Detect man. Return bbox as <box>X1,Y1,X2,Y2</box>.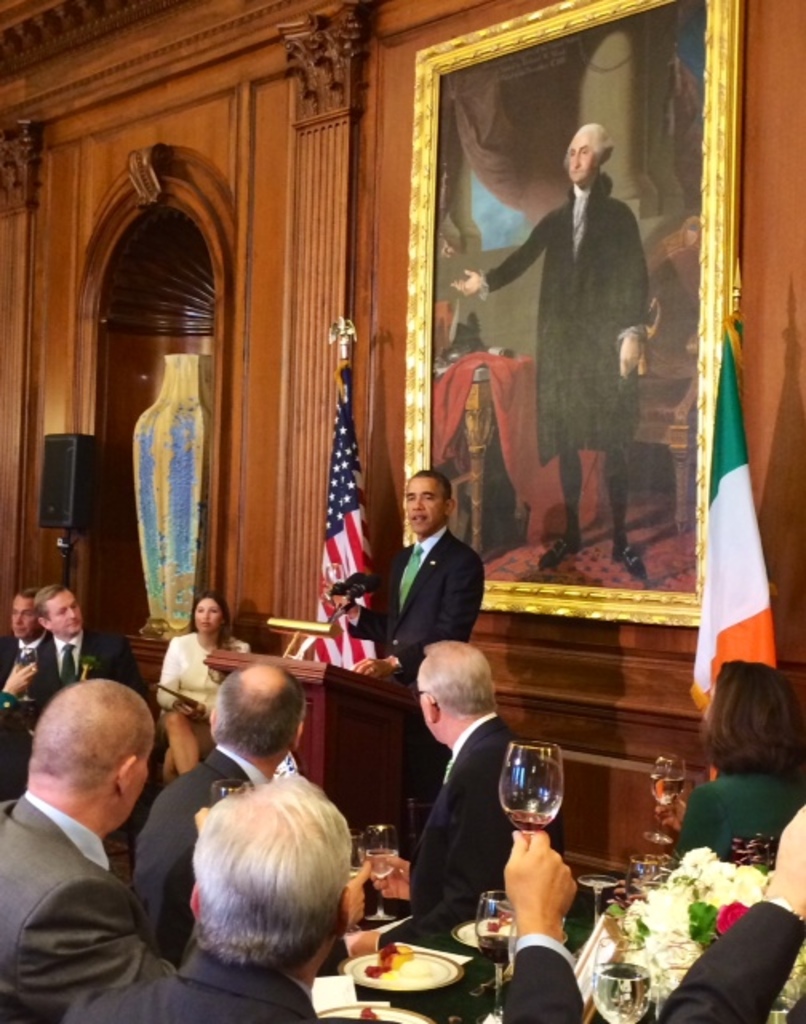
<box>440,114,651,610</box>.
